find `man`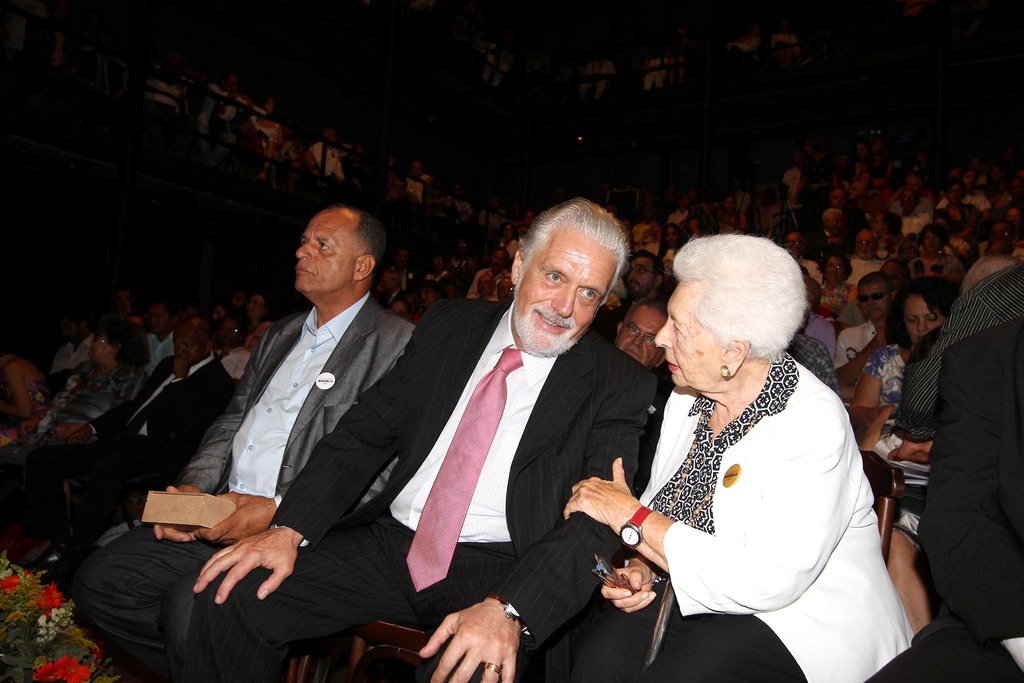
[615, 292, 669, 370]
